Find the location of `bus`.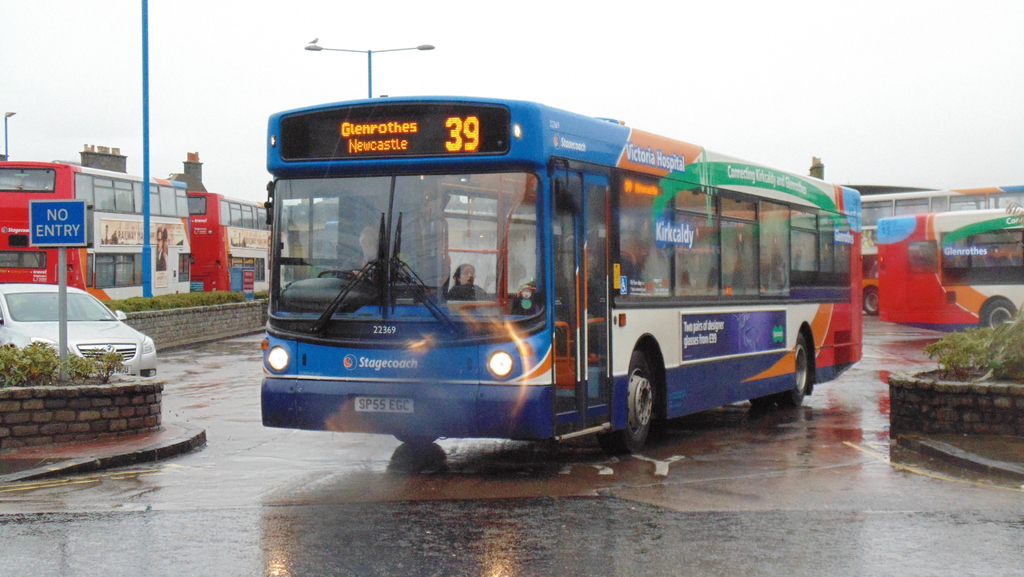
Location: (left=181, top=190, right=291, bottom=295).
